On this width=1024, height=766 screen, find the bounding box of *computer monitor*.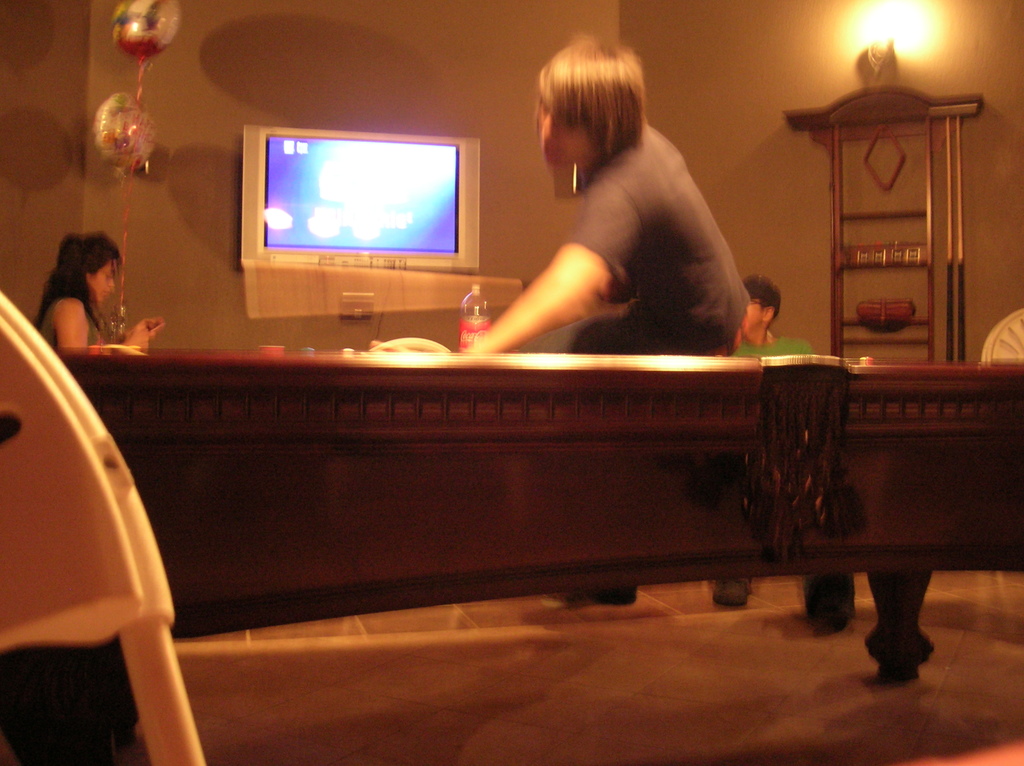
Bounding box: 235 129 483 277.
